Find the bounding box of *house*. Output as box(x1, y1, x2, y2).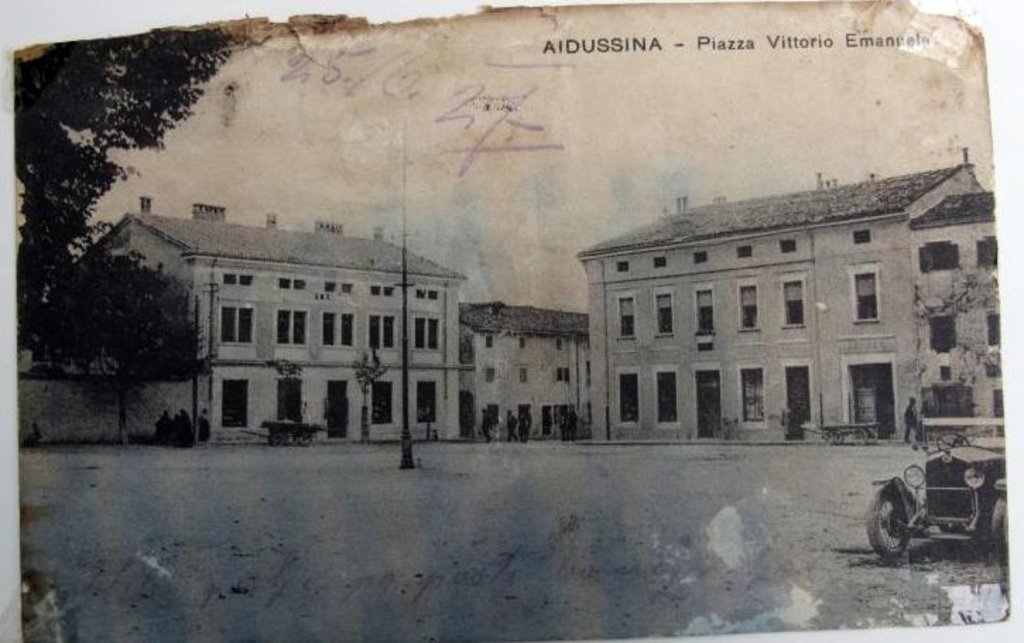
box(112, 209, 513, 447).
